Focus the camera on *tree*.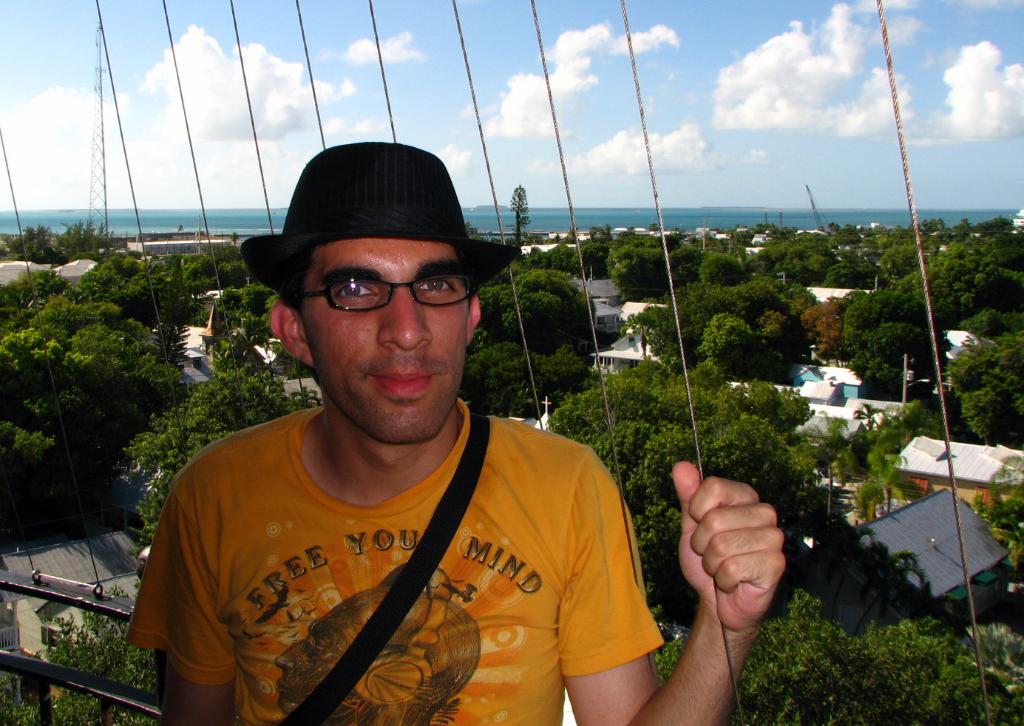
Focus region: <bbox>157, 292, 184, 367</bbox>.
